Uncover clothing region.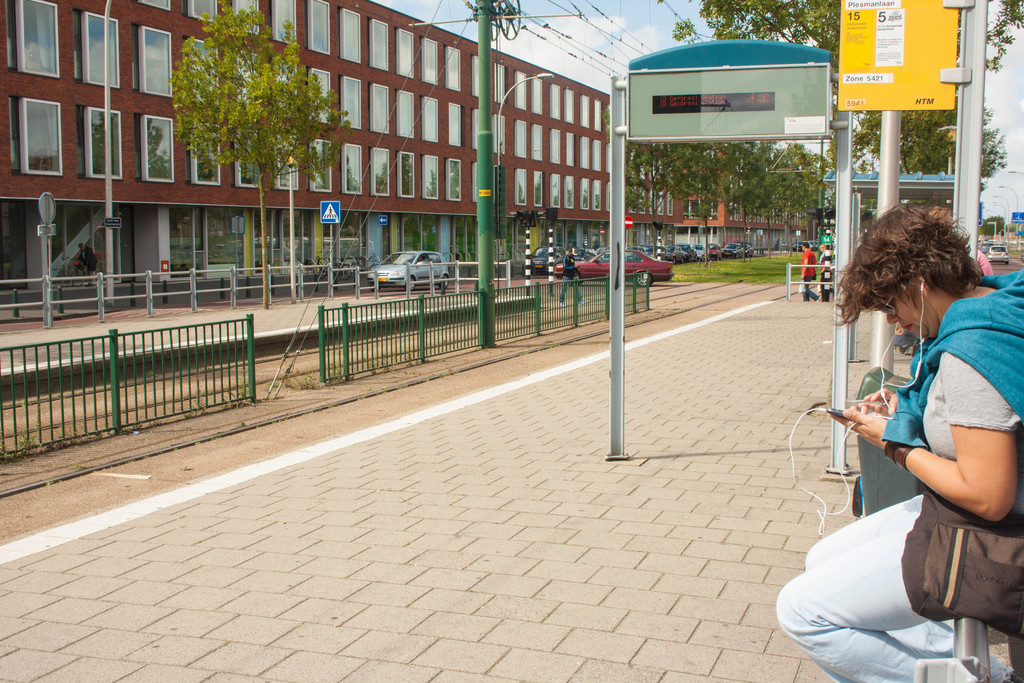
Uncovered: locate(413, 255, 426, 267).
